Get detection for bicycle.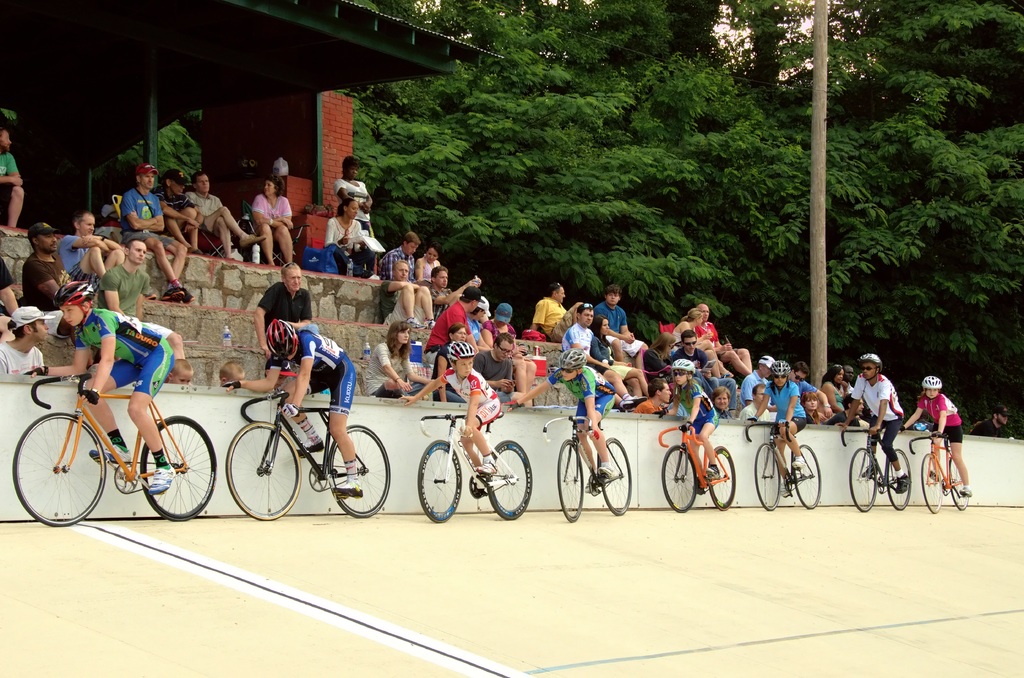
Detection: (x1=418, y1=415, x2=545, y2=524).
